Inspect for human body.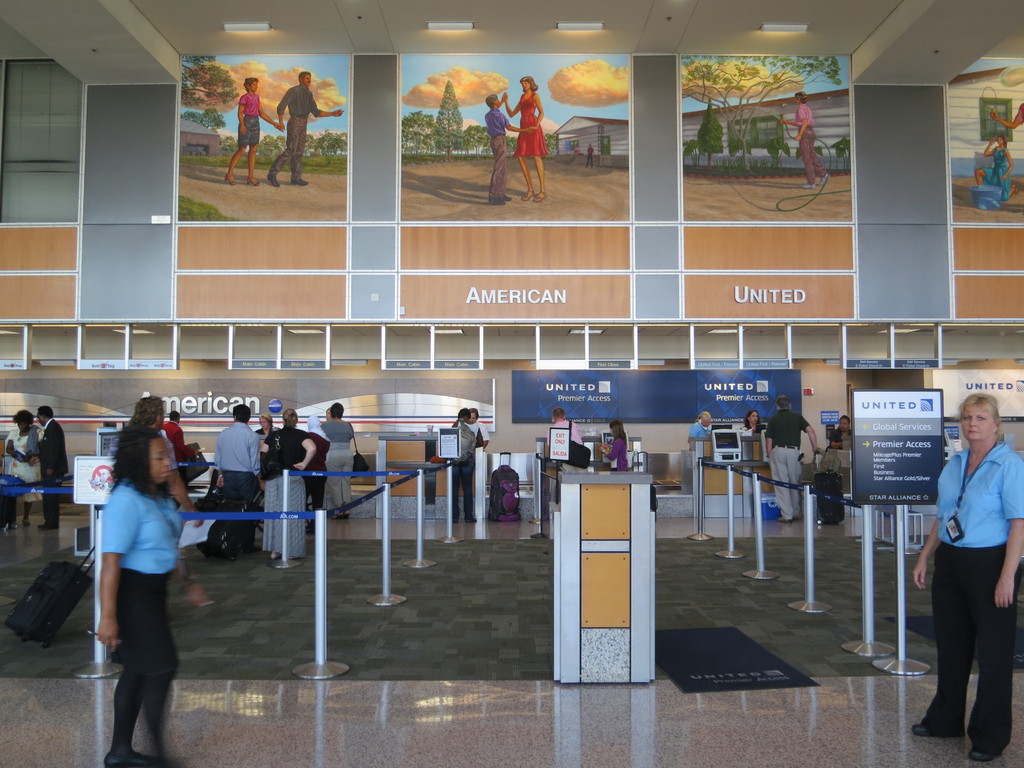
Inspection: box=[601, 420, 630, 467].
